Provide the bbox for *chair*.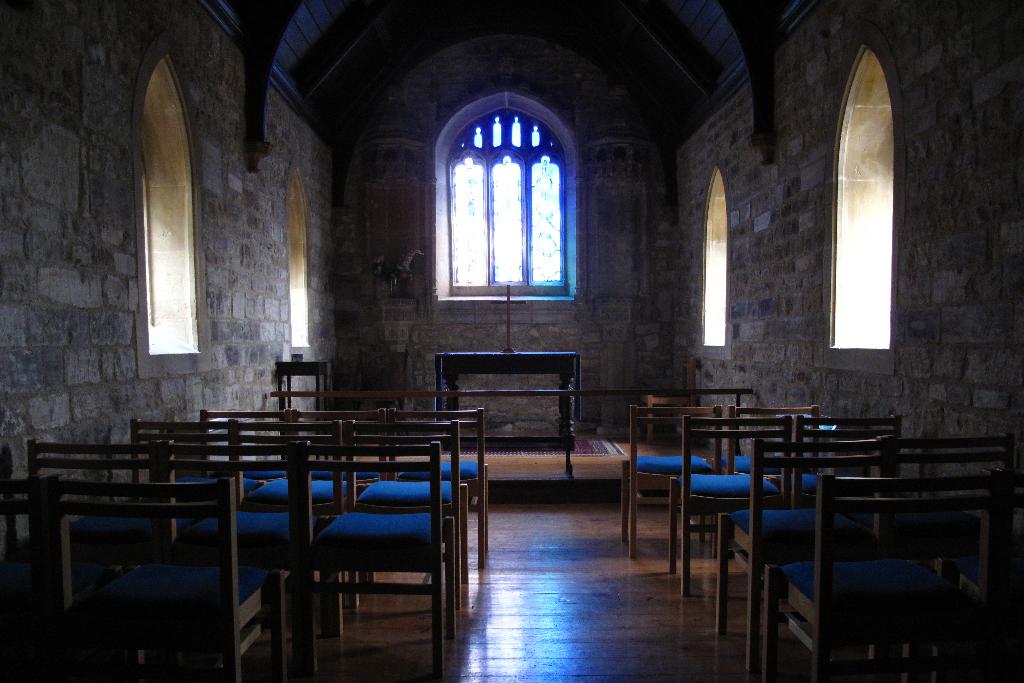
134 415 244 470.
